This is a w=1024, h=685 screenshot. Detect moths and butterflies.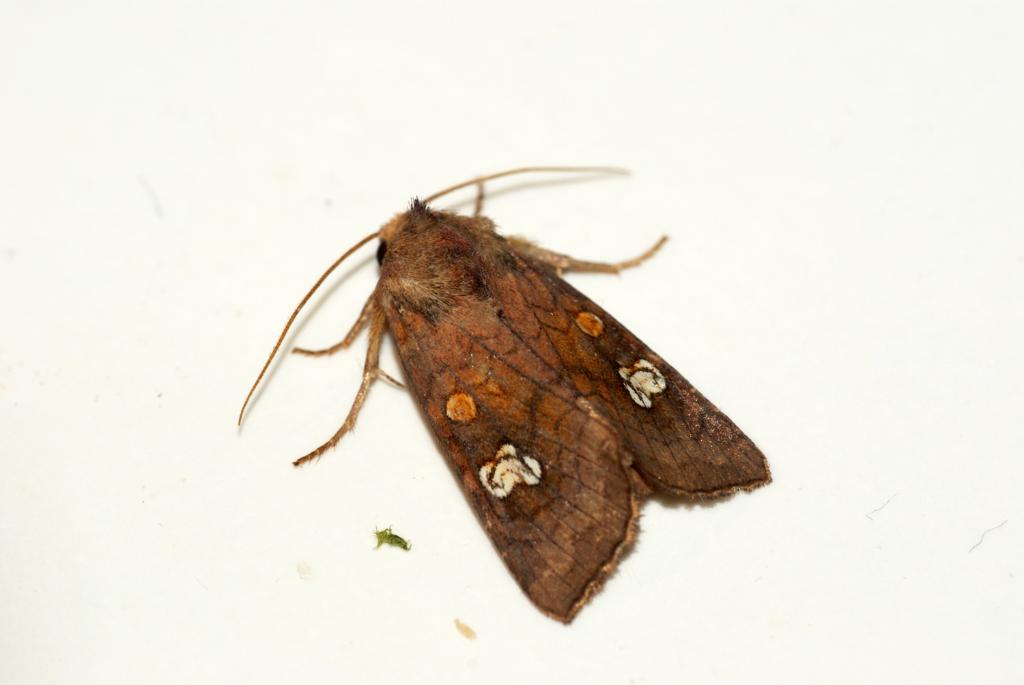
select_region(237, 161, 776, 630).
